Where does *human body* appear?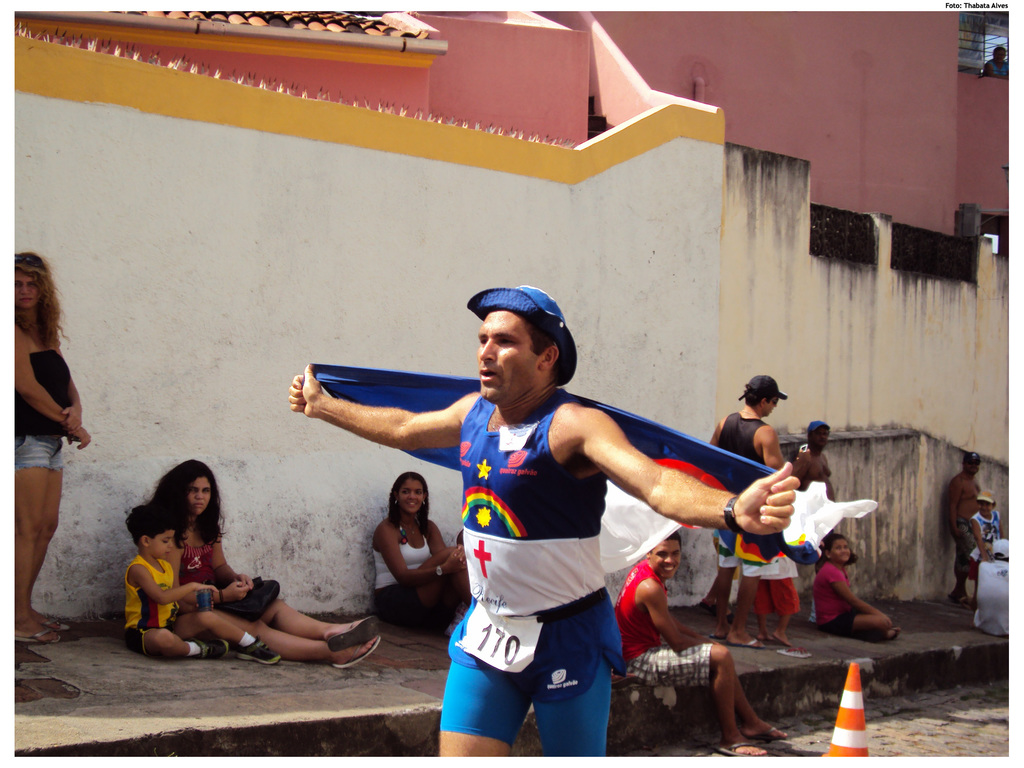
Appears at pyautogui.locateOnScreen(150, 460, 381, 664).
